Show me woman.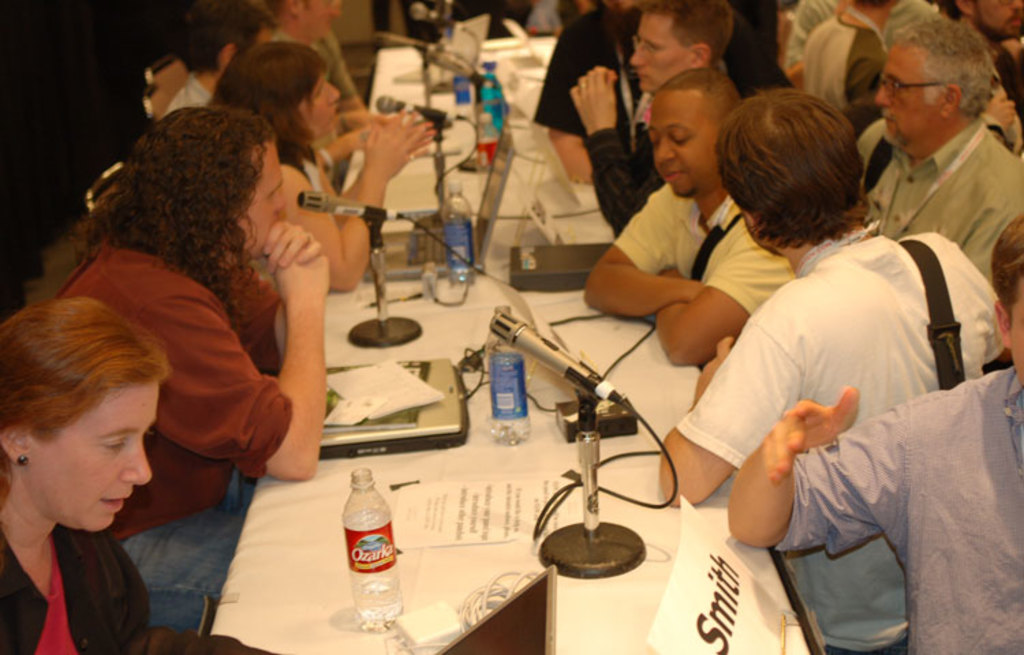
woman is here: BBox(210, 37, 434, 289).
